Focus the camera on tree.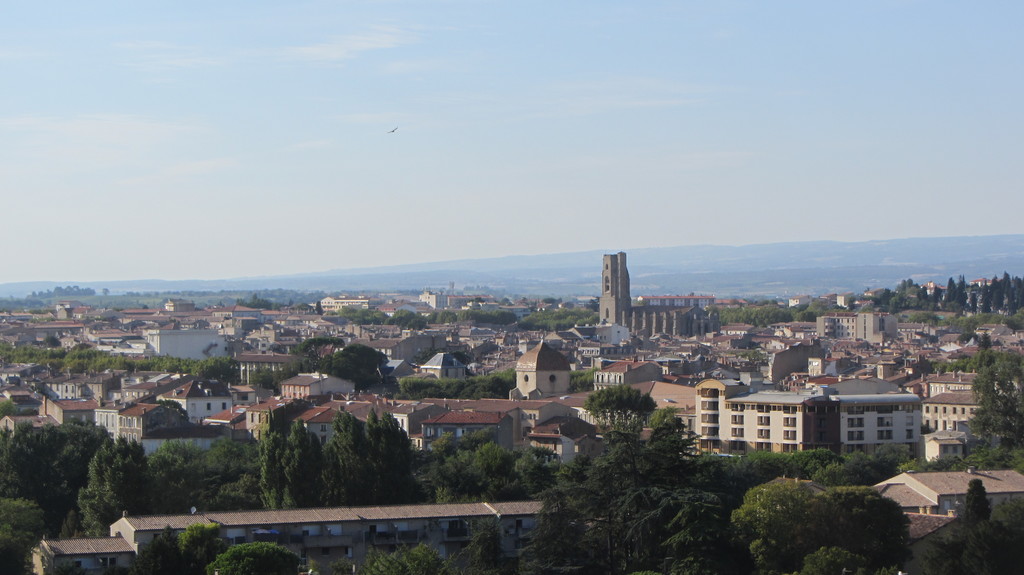
Focus region: (585,440,656,574).
